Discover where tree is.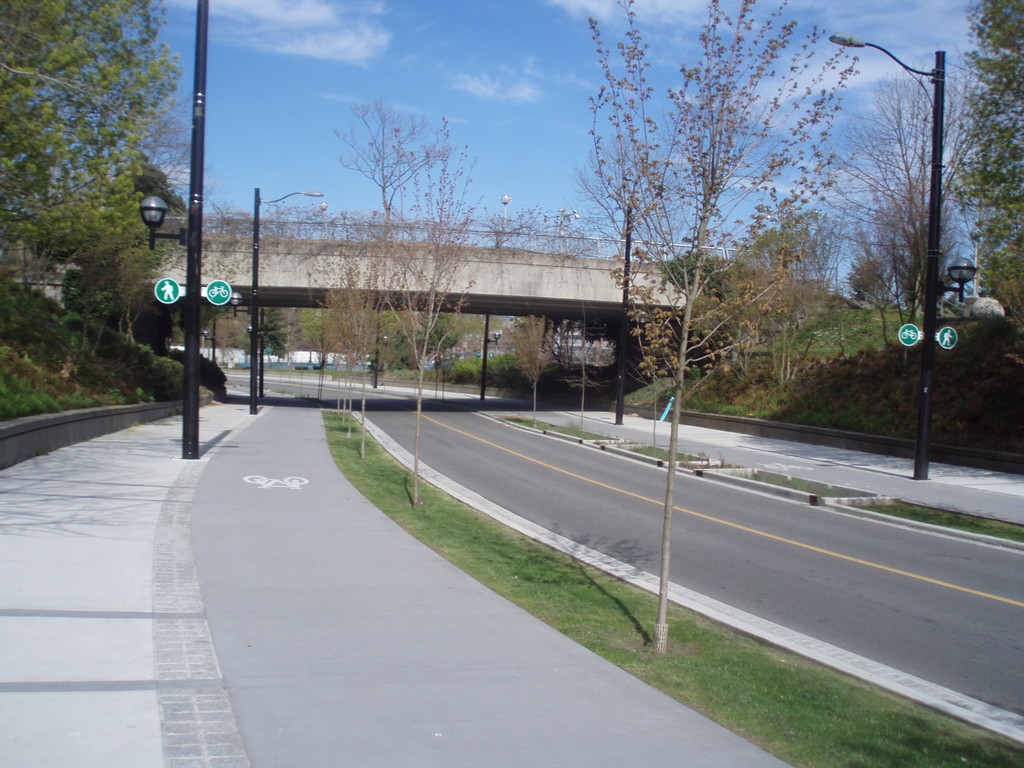
Discovered at select_region(0, 0, 191, 310).
